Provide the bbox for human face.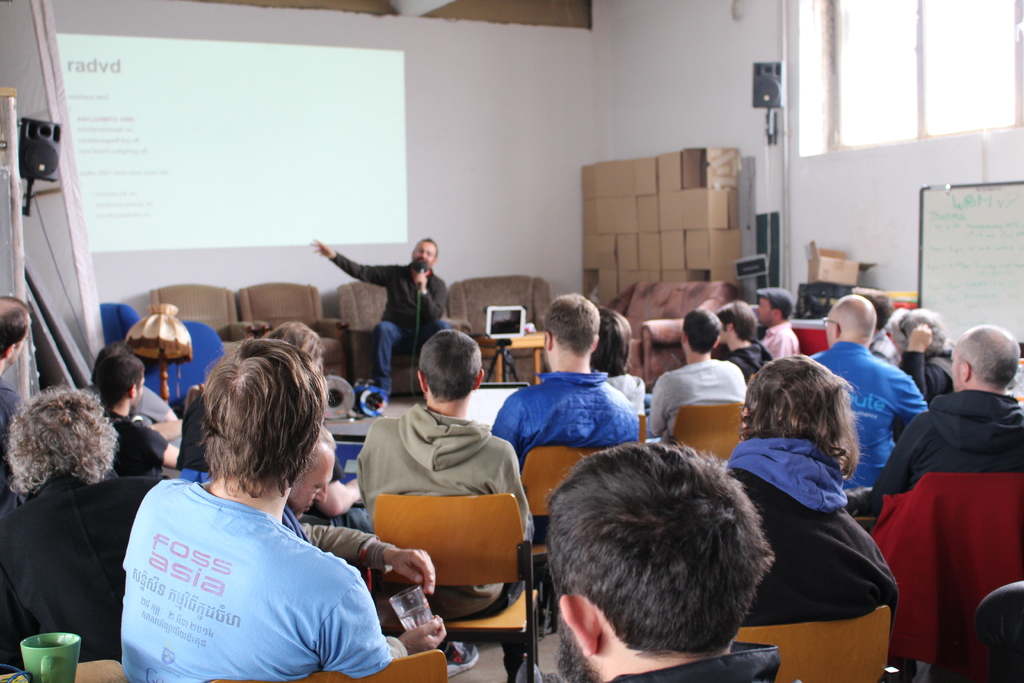
box(412, 242, 437, 270).
